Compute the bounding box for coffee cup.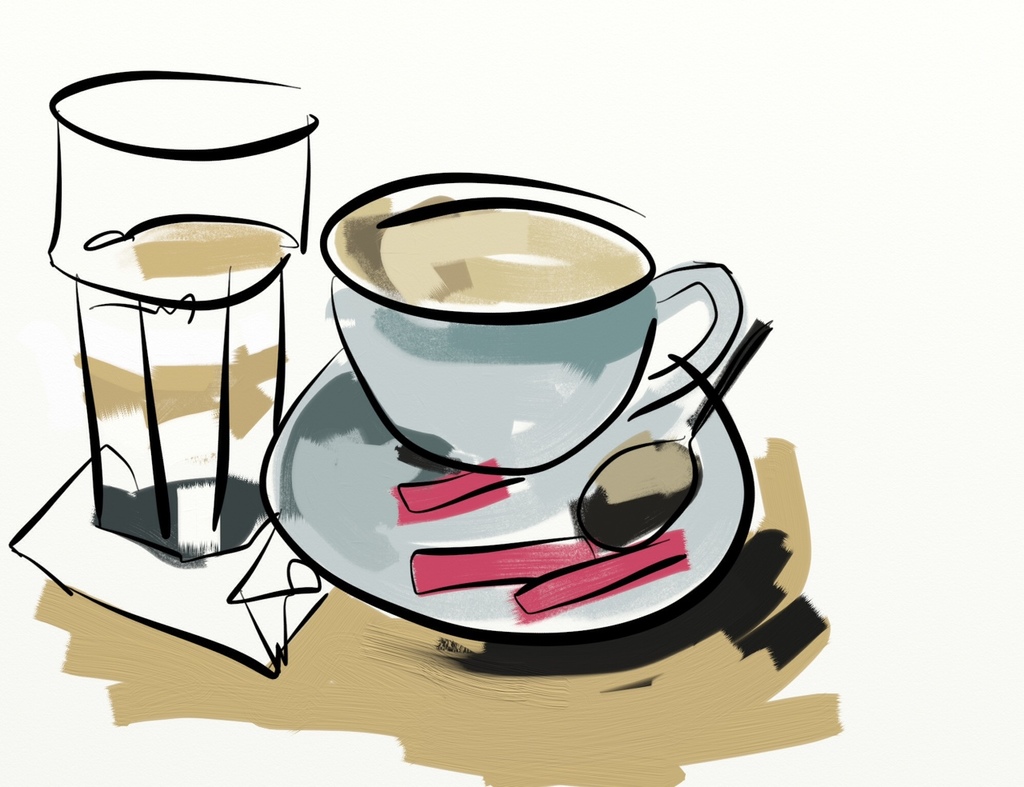
detection(319, 164, 742, 476).
